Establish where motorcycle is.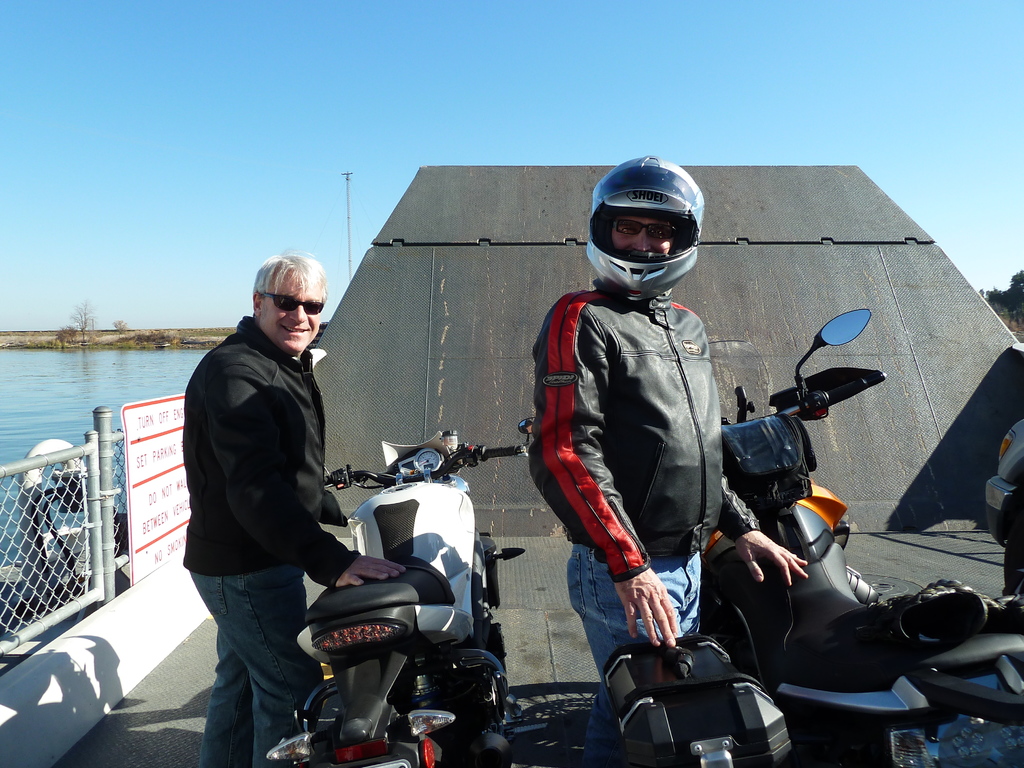
Established at l=209, t=442, r=521, b=754.
